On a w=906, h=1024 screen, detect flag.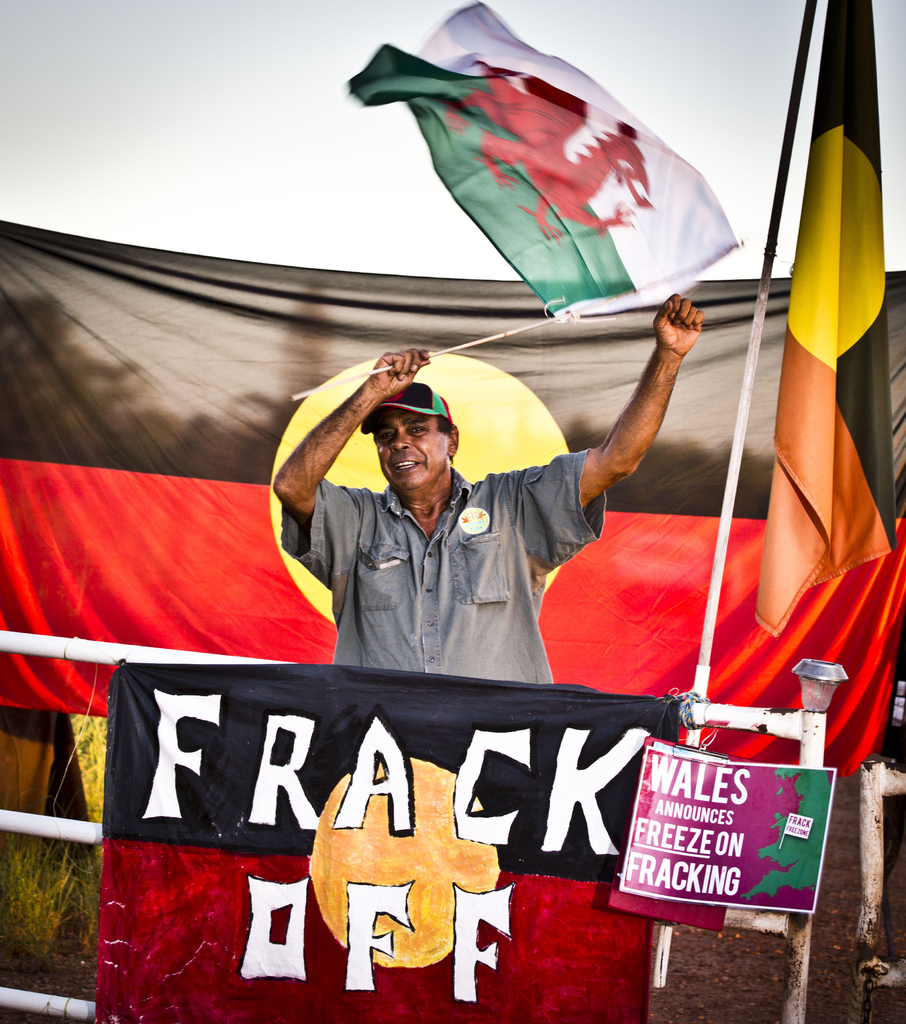
(761, 0, 901, 650).
